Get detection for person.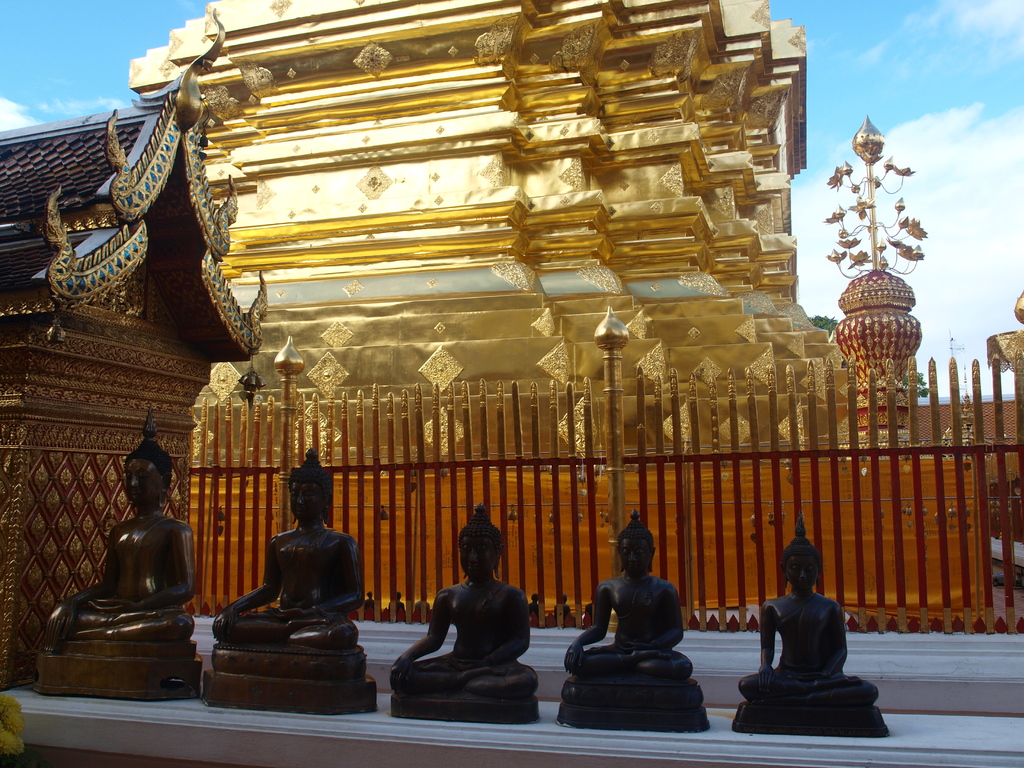
Detection: crop(393, 500, 537, 695).
